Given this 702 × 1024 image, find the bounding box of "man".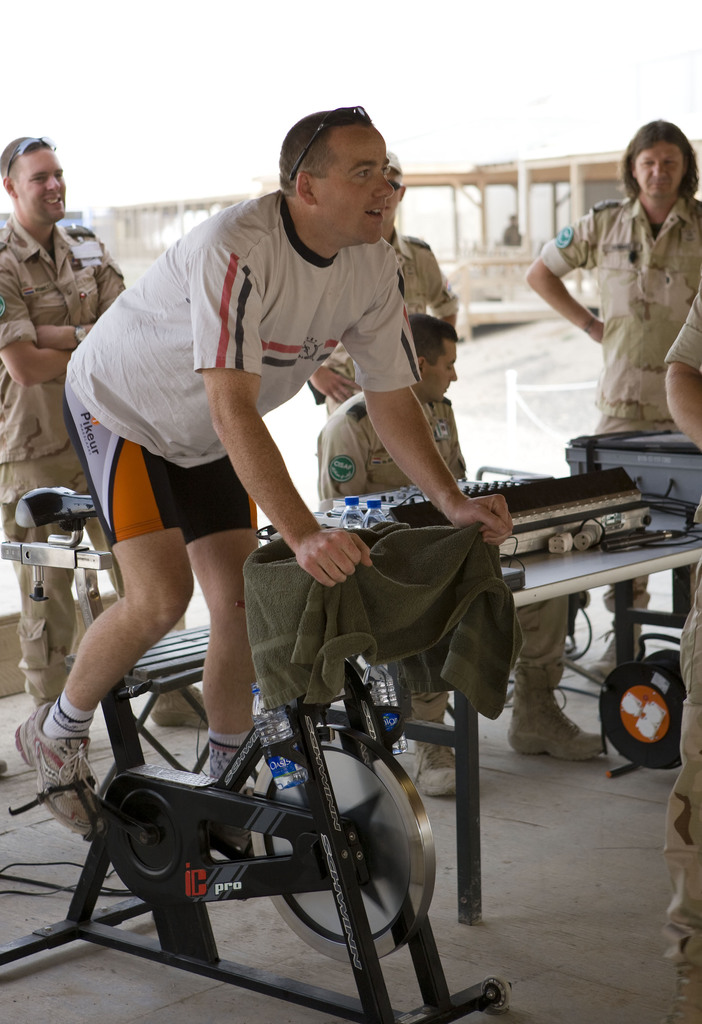
bbox=[90, 134, 533, 934].
